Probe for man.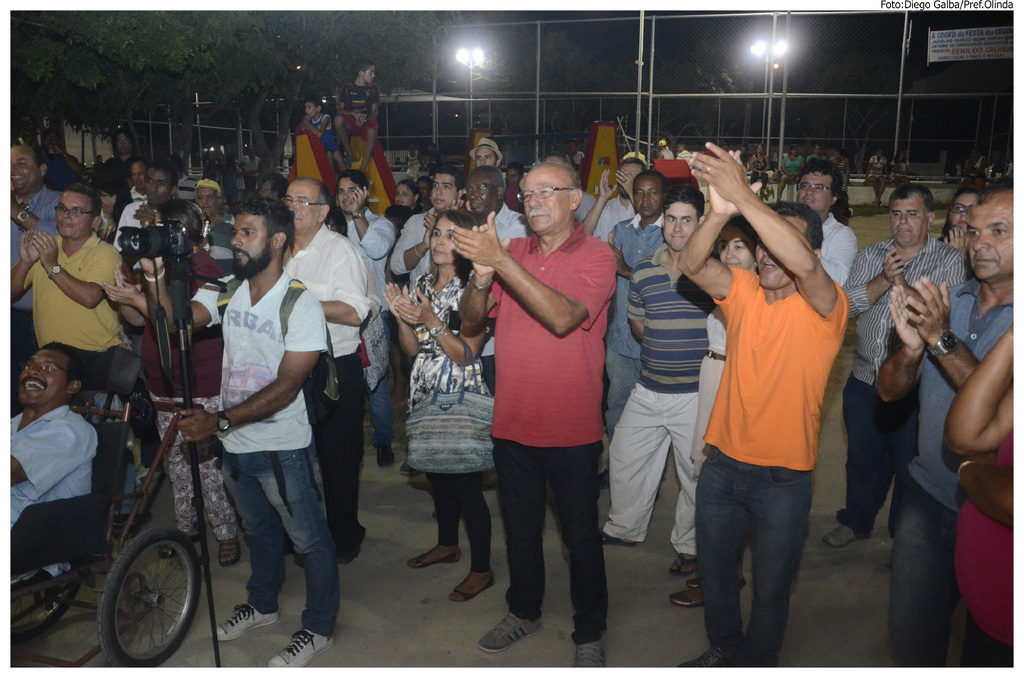
Probe result: box=[595, 182, 713, 579].
